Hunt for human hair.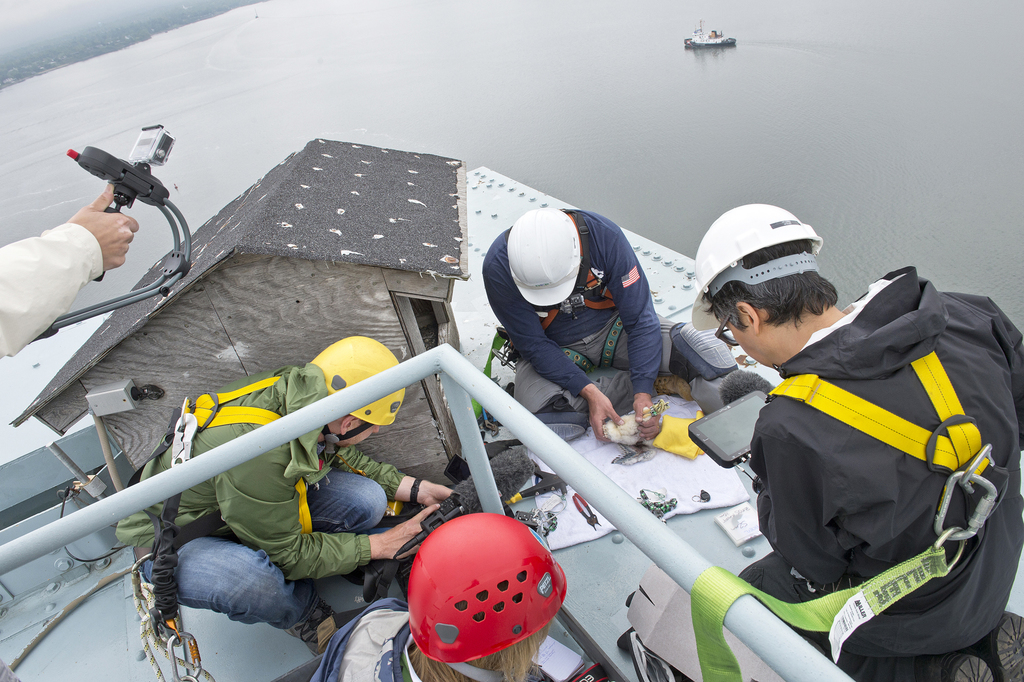
Hunted down at crop(703, 237, 840, 329).
